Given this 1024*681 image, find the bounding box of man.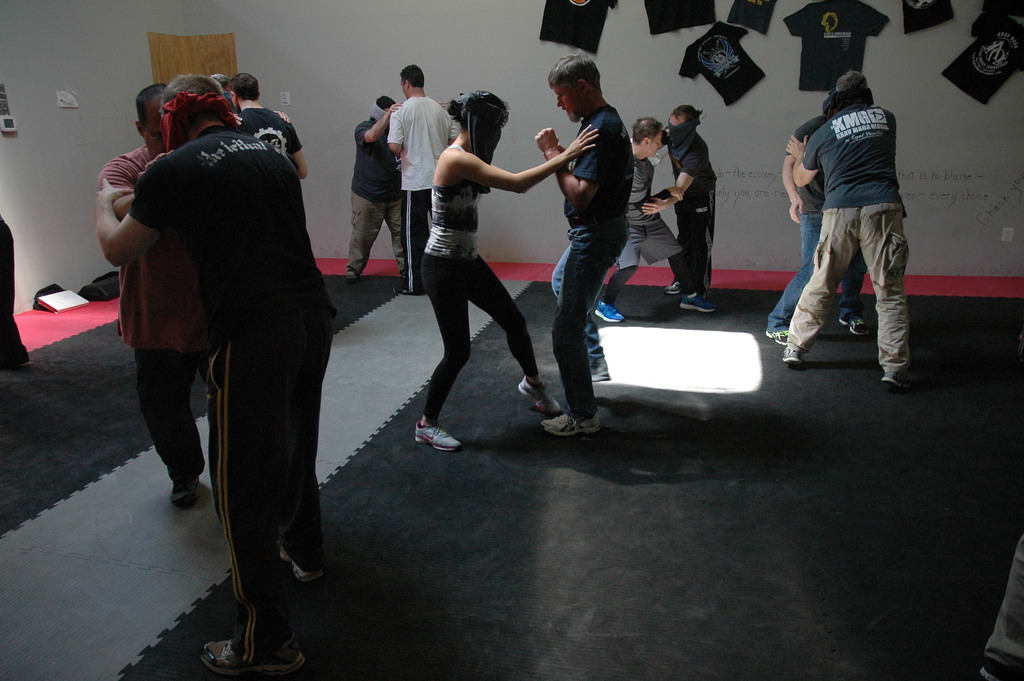
{"left": 340, "top": 97, "right": 408, "bottom": 288}.
